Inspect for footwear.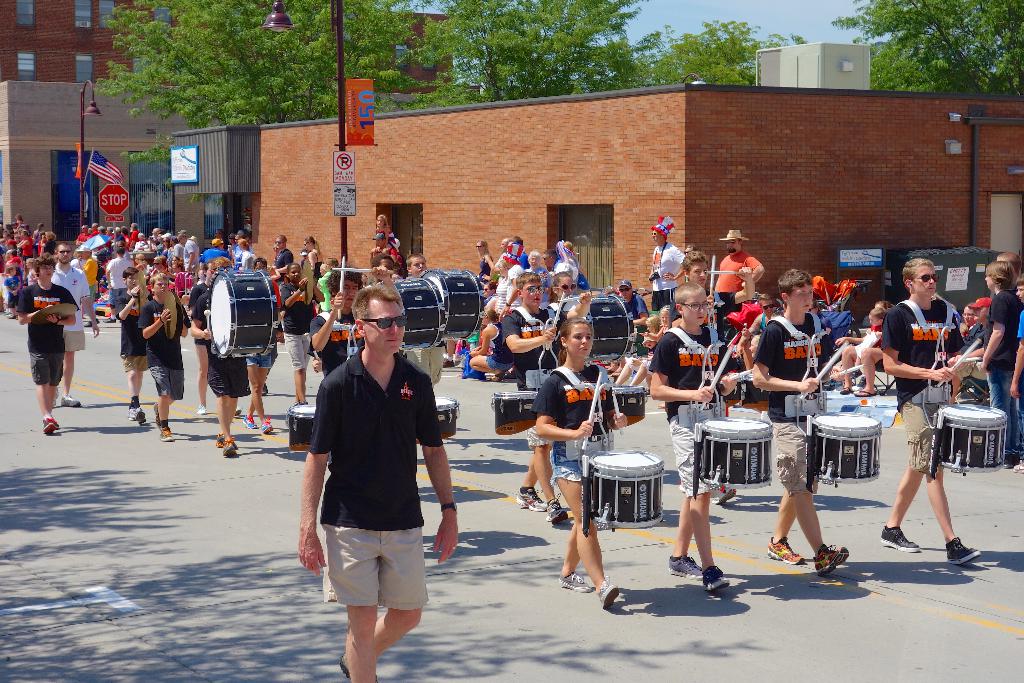
Inspection: crop(669, 557, 702, 579).
